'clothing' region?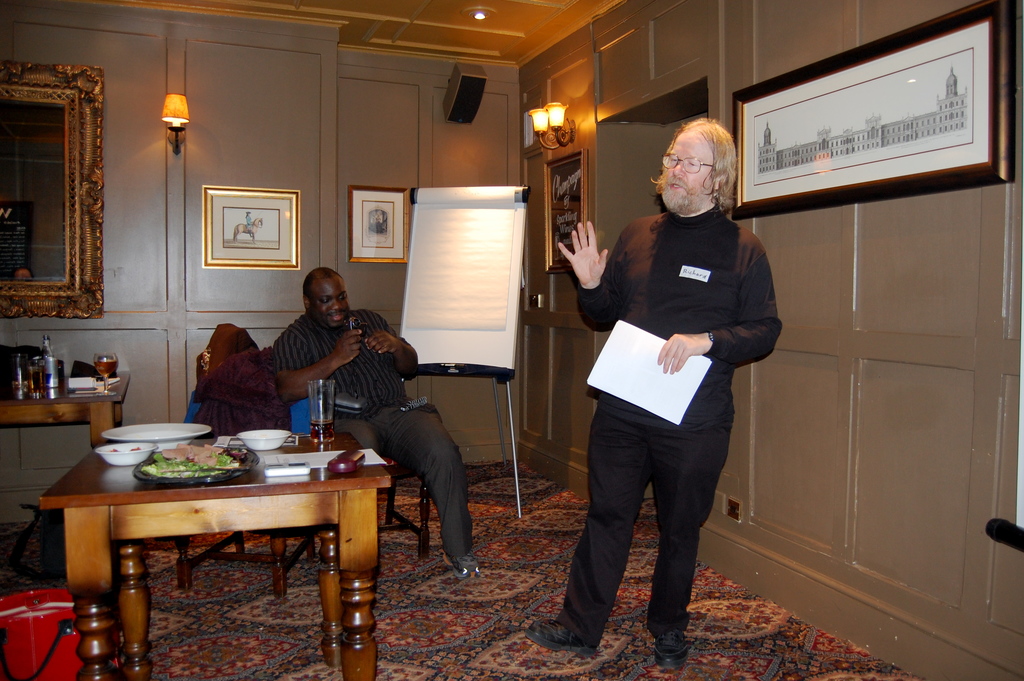
Rect(561, 145, 779, 623)
